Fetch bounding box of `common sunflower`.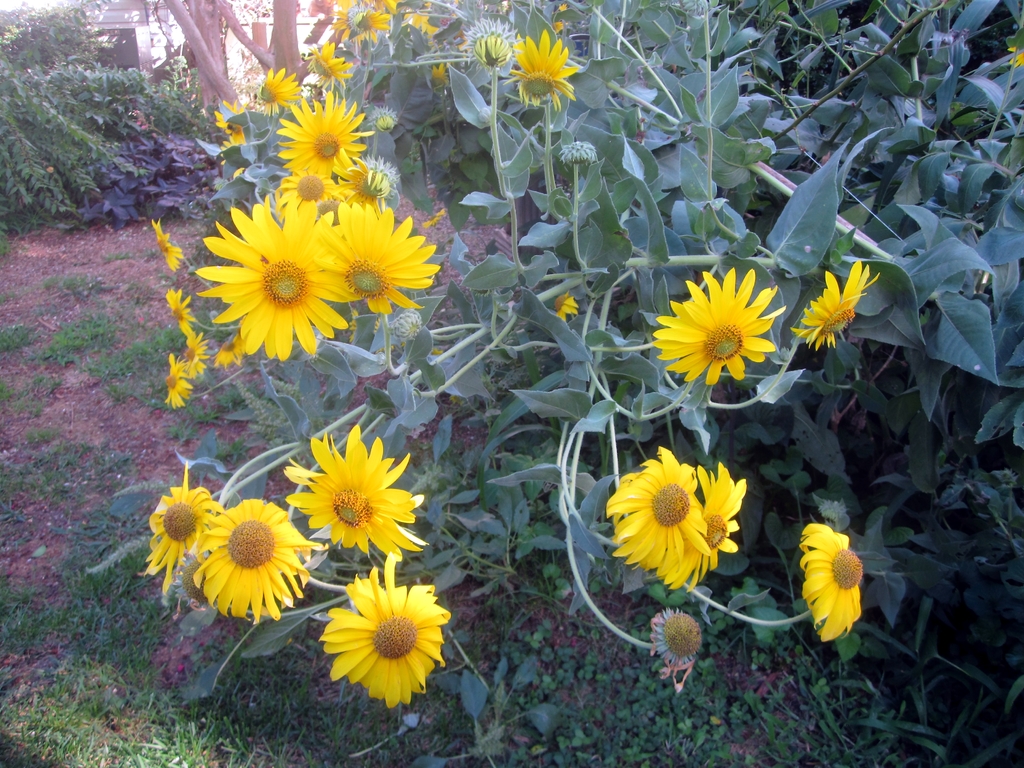
Bbox: 173/289/202/343.
